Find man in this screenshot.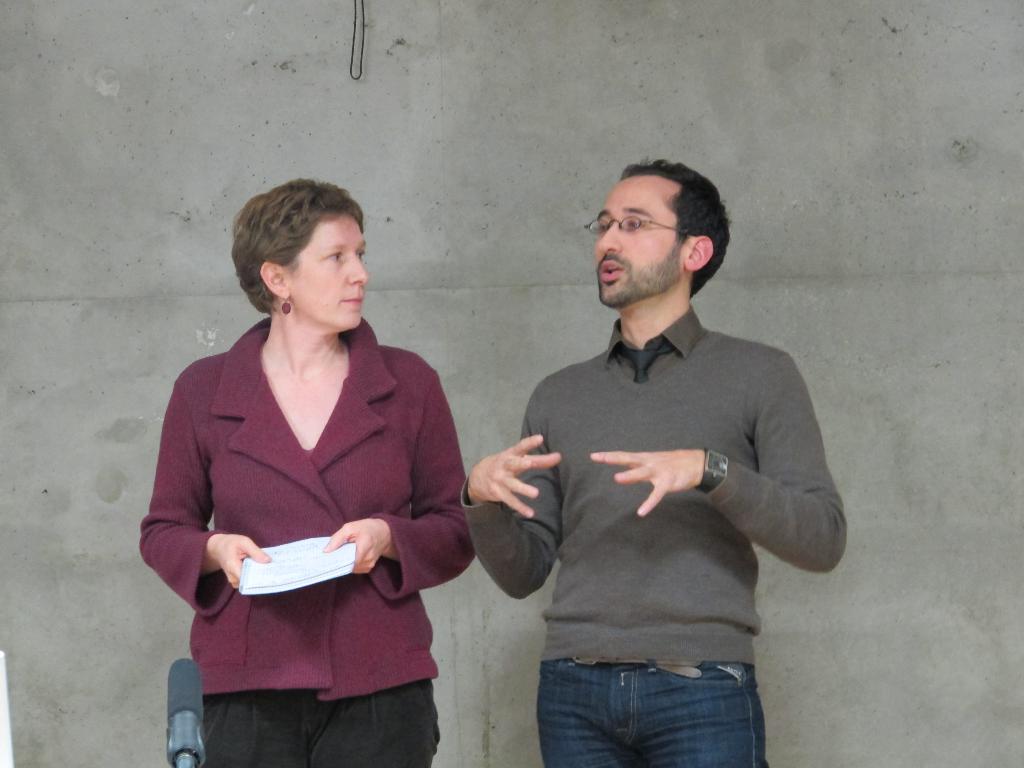
The bounding box for man is crop(472, 143, 842, 758).
